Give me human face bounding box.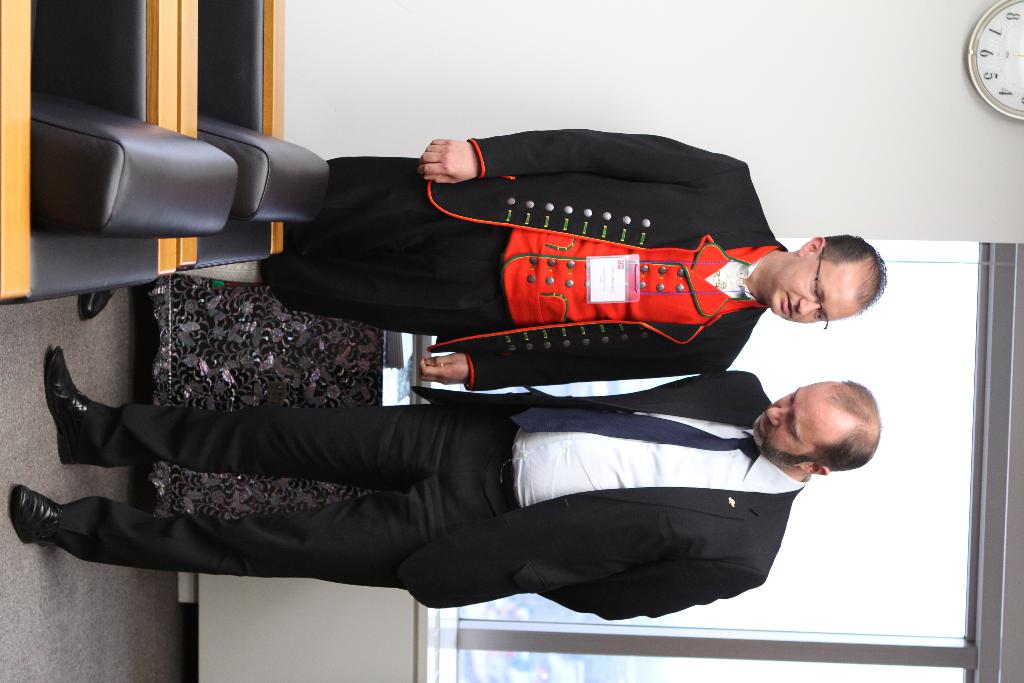
773,261,860,328.
